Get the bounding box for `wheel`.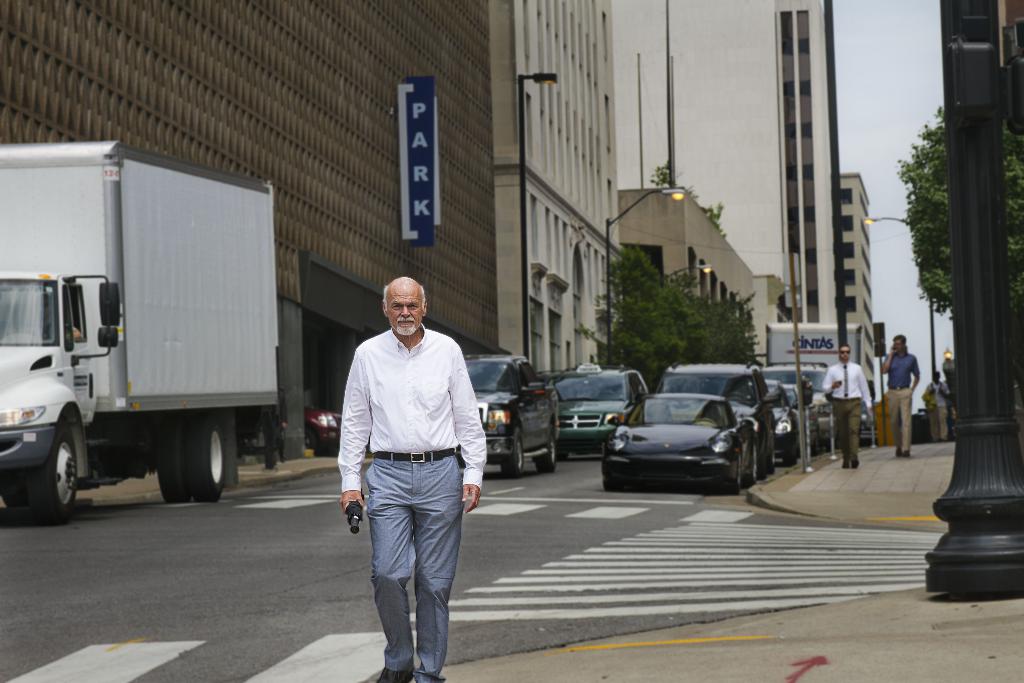
Rect(721, 471, 745, 496).
